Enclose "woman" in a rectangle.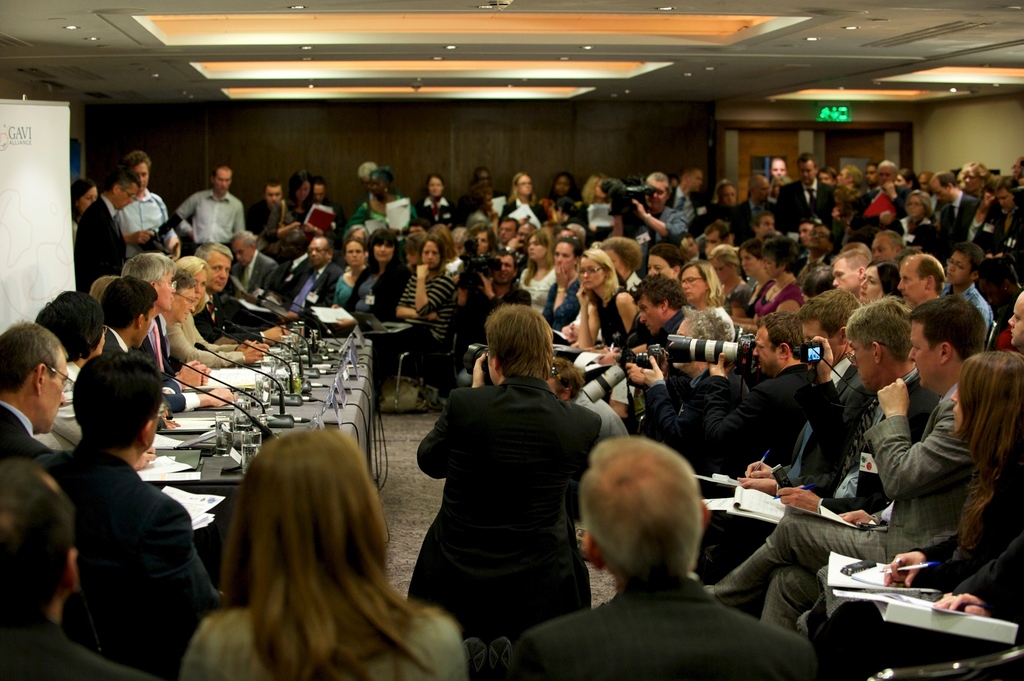
Rect(537, 170, 578, 210).
